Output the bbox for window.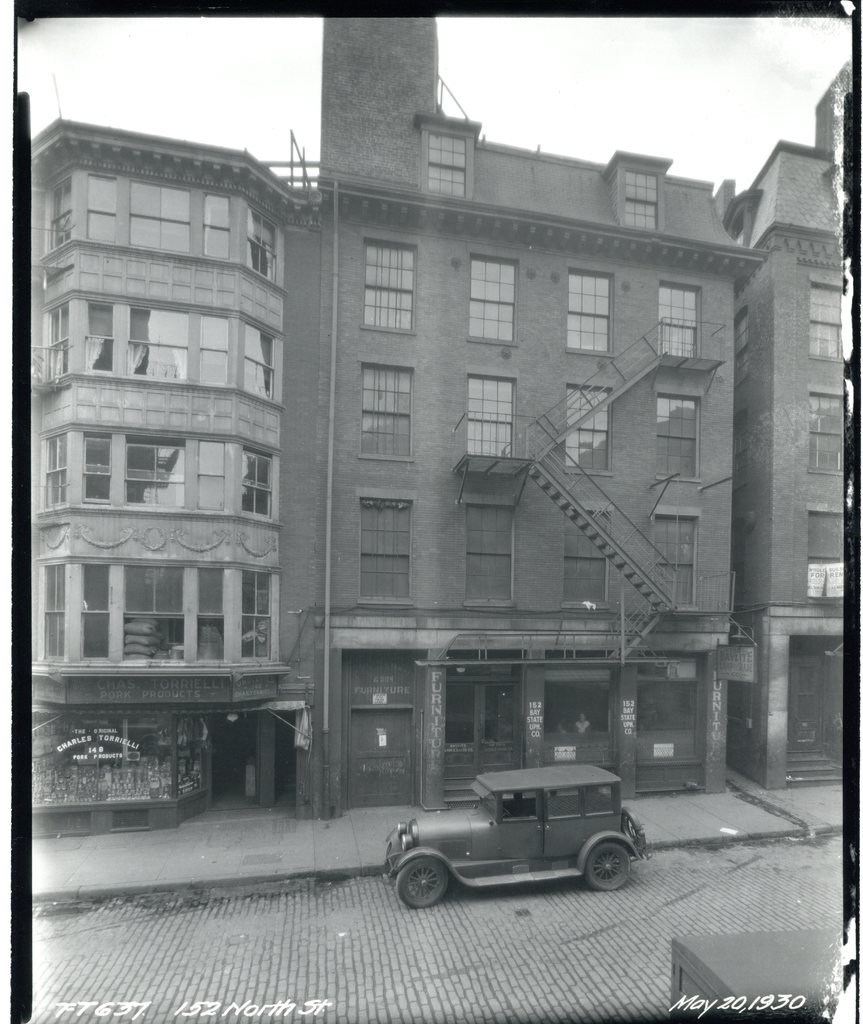
811,283,844,362.
